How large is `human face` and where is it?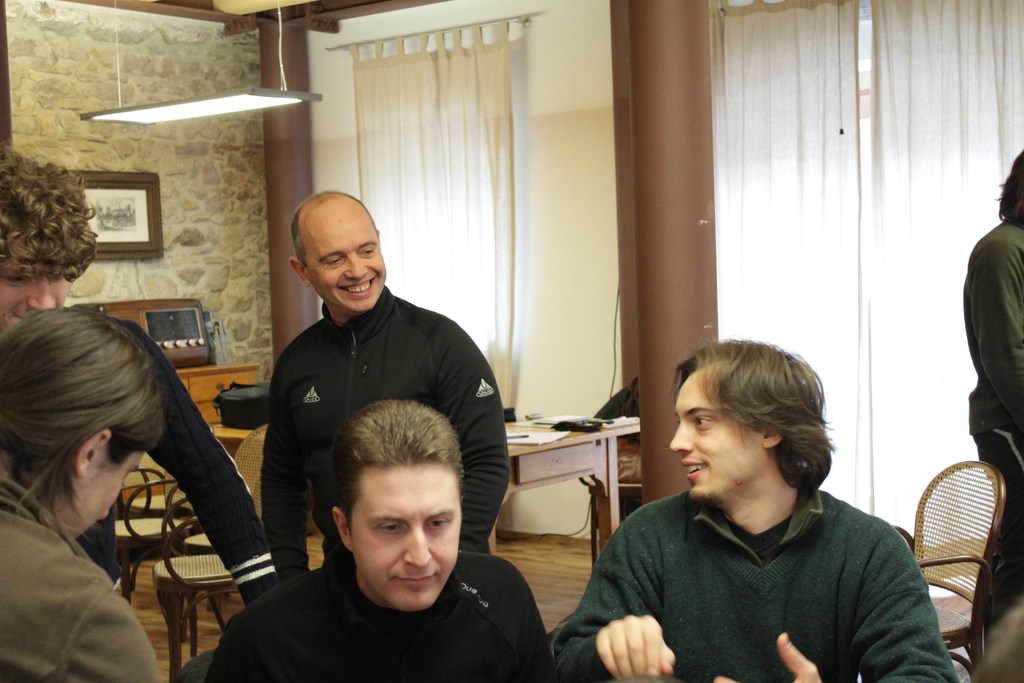
Bounding box: <region>0, 270, 76, 338</region>.
